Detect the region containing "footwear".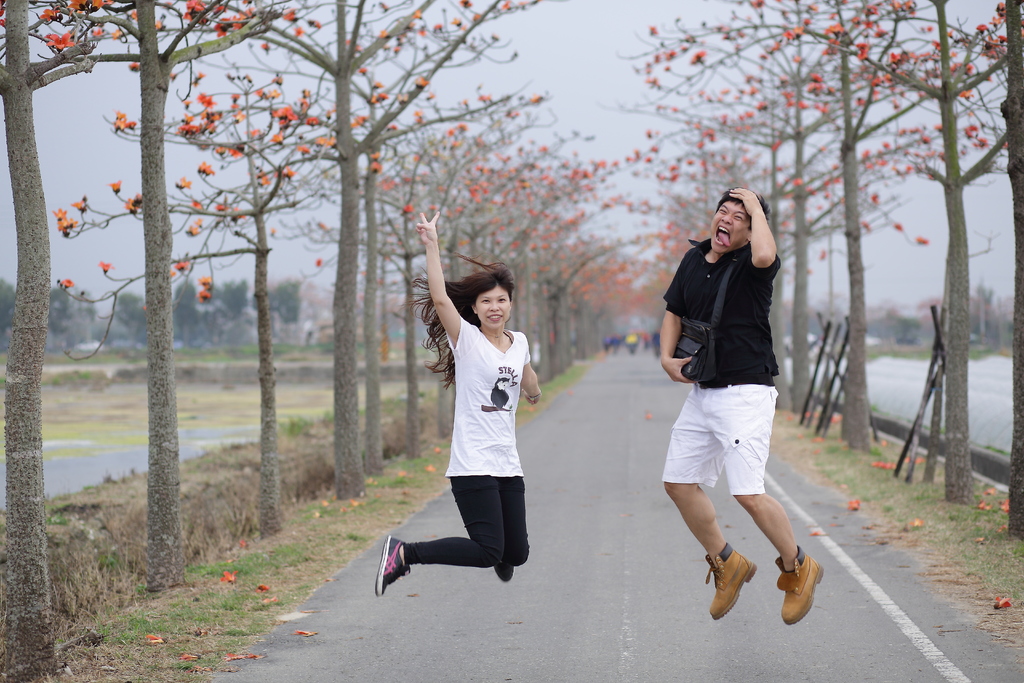
left=373, top=538, right=414, bottom=597.
